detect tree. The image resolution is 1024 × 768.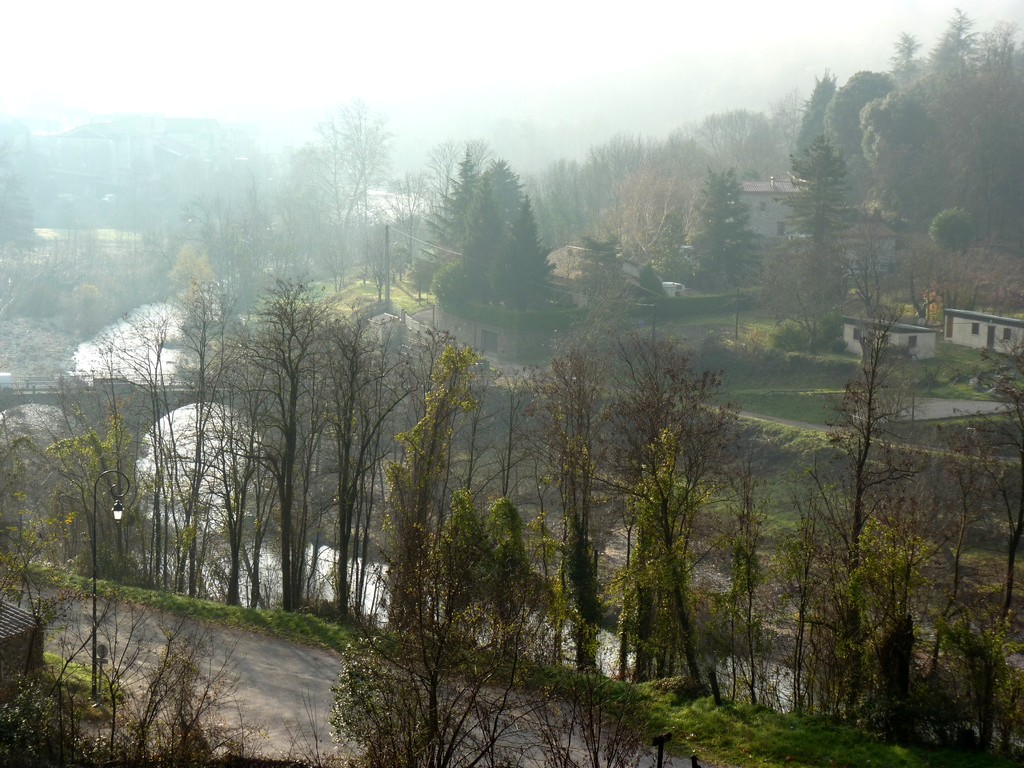
Rect(3, 608, 134, 767).
